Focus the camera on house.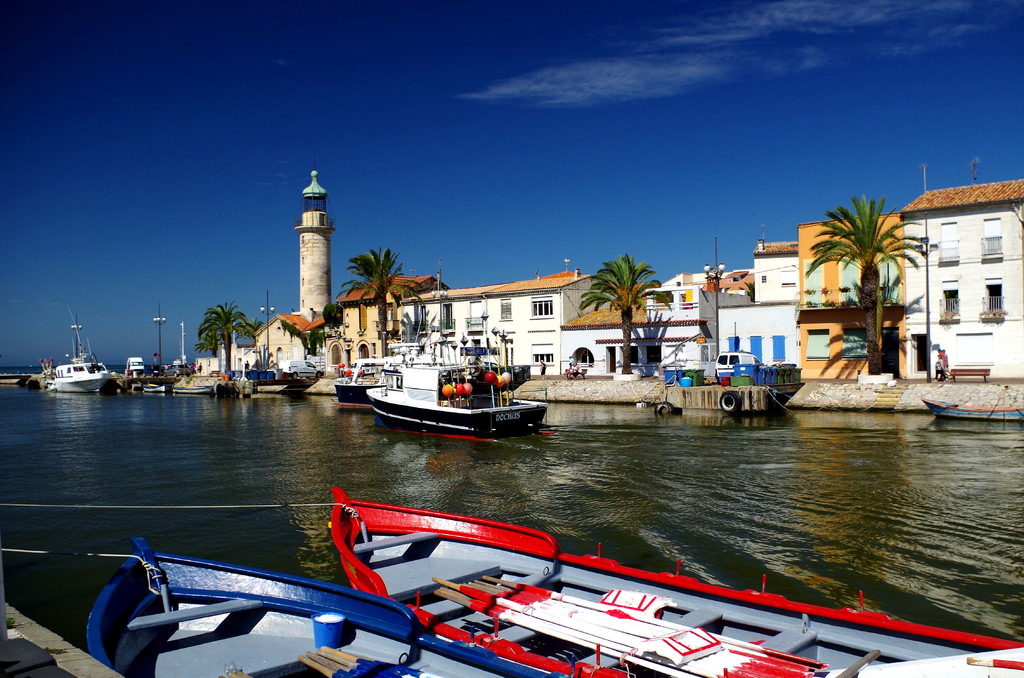
Focus region: x1=682, y1=278, x2=734, y2=375.
